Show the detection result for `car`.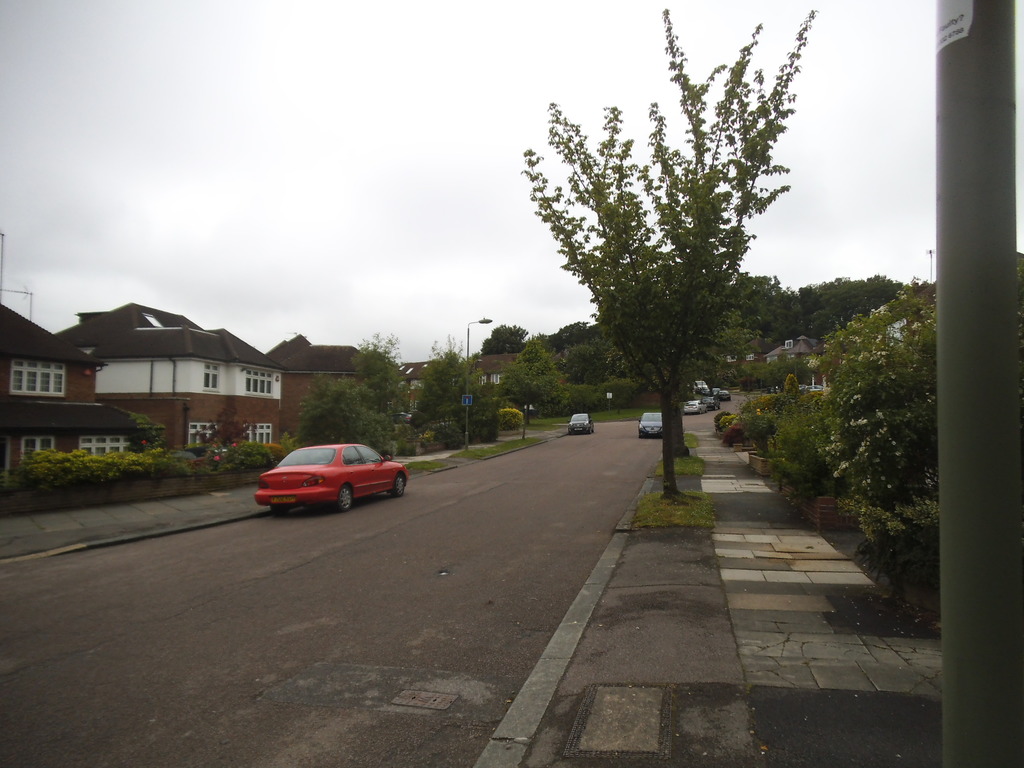
BBox(637, 409, 663, 441).
